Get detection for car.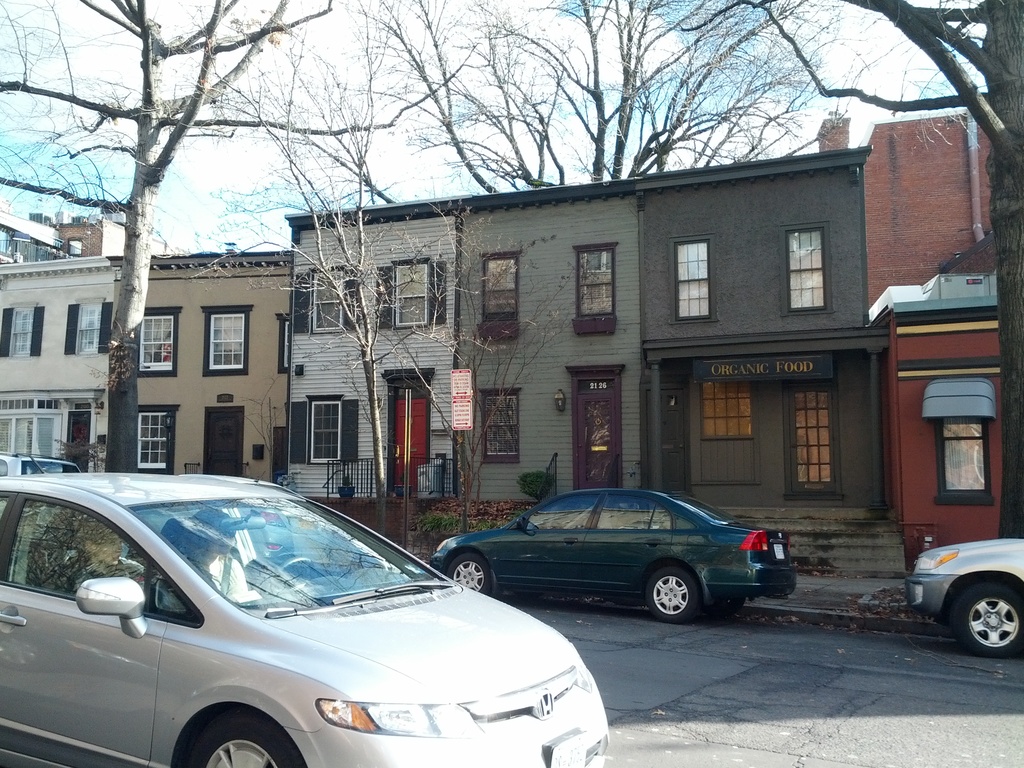
Detection: {"left": 427, "top": 486, "right": 799, "bottom": 625}.
